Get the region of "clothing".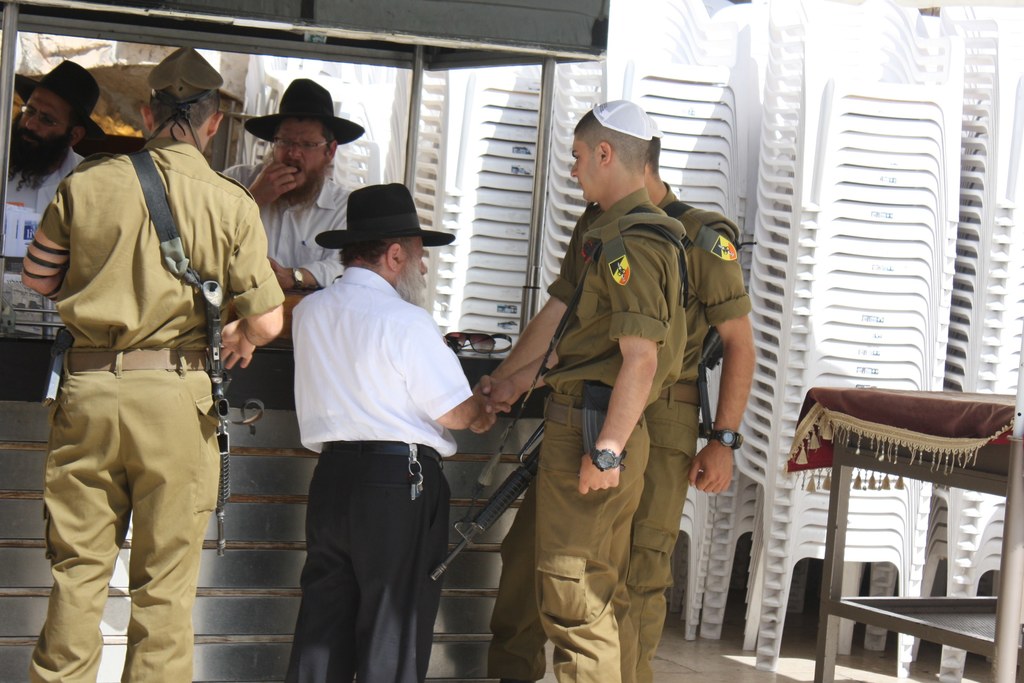
l=5, t=145, r=88, b=211.
